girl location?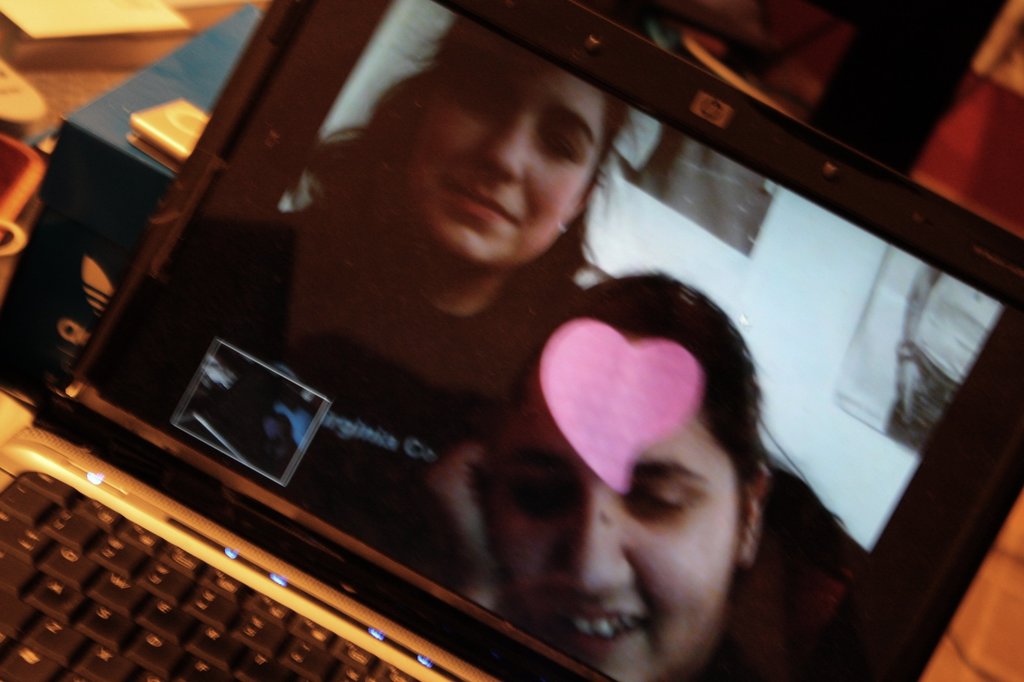
{"left": 422, "top": 274, "right": 762, "bottom": 681}
